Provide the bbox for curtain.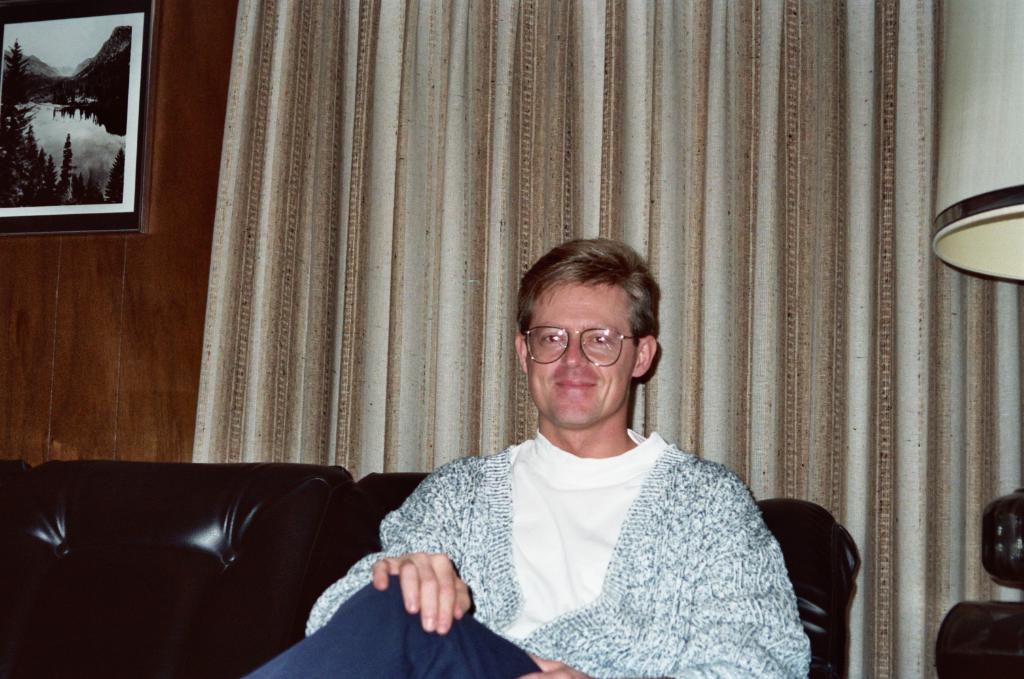
(90,8,917,634).
